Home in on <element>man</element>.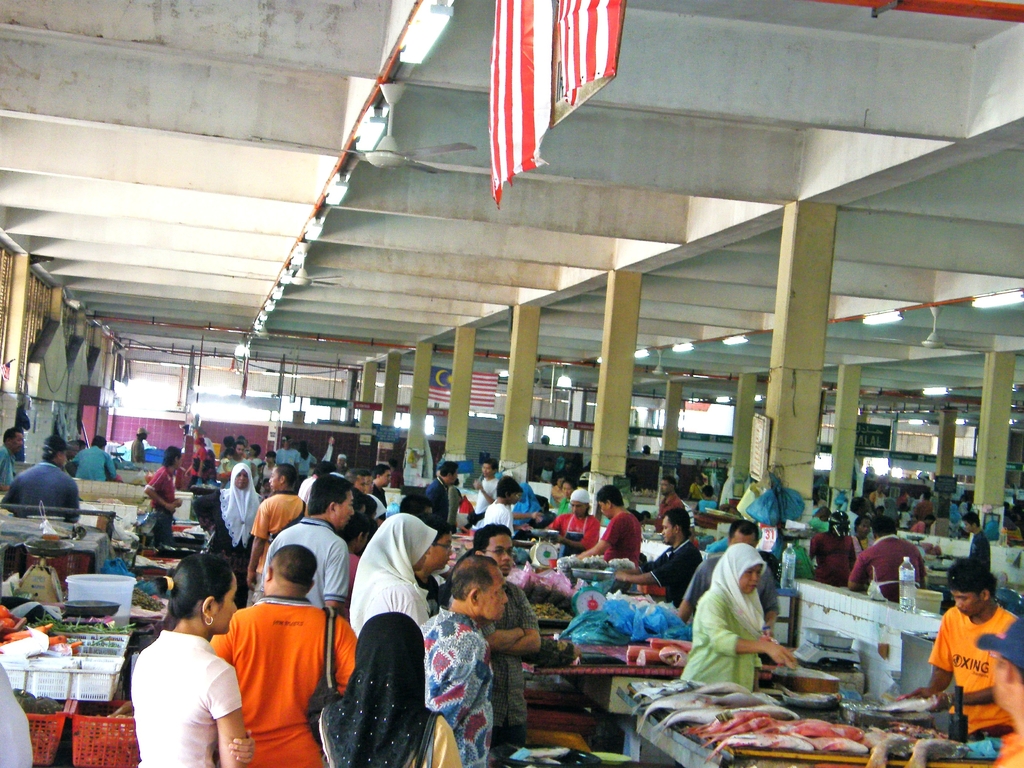
Homed in at rect(976, 616, 1023, 767).
